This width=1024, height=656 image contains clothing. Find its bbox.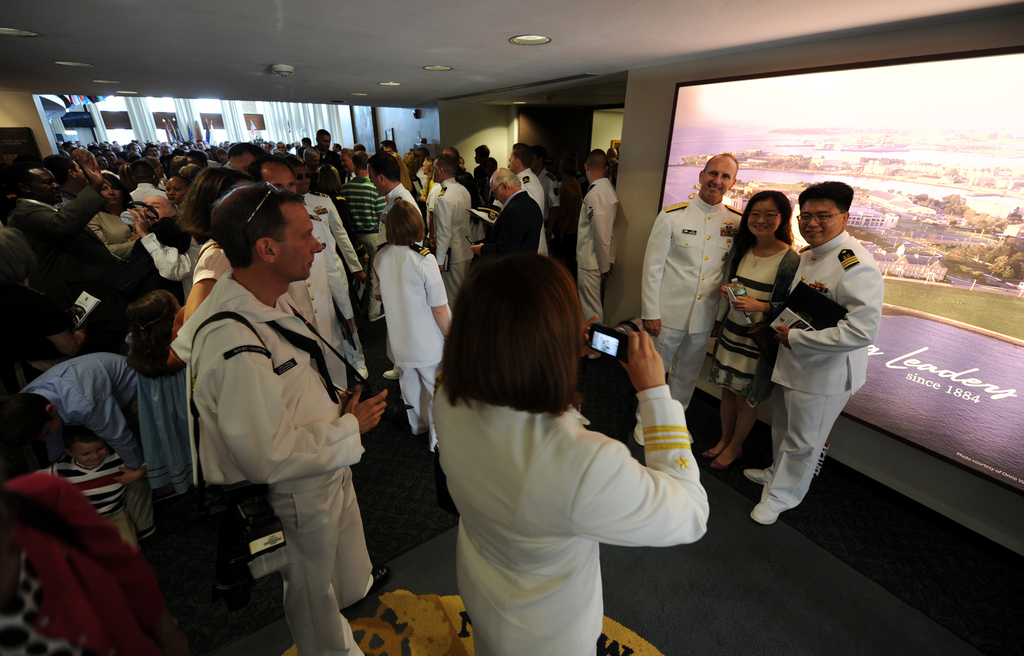
l=765, t=195, r=885, b=520.
